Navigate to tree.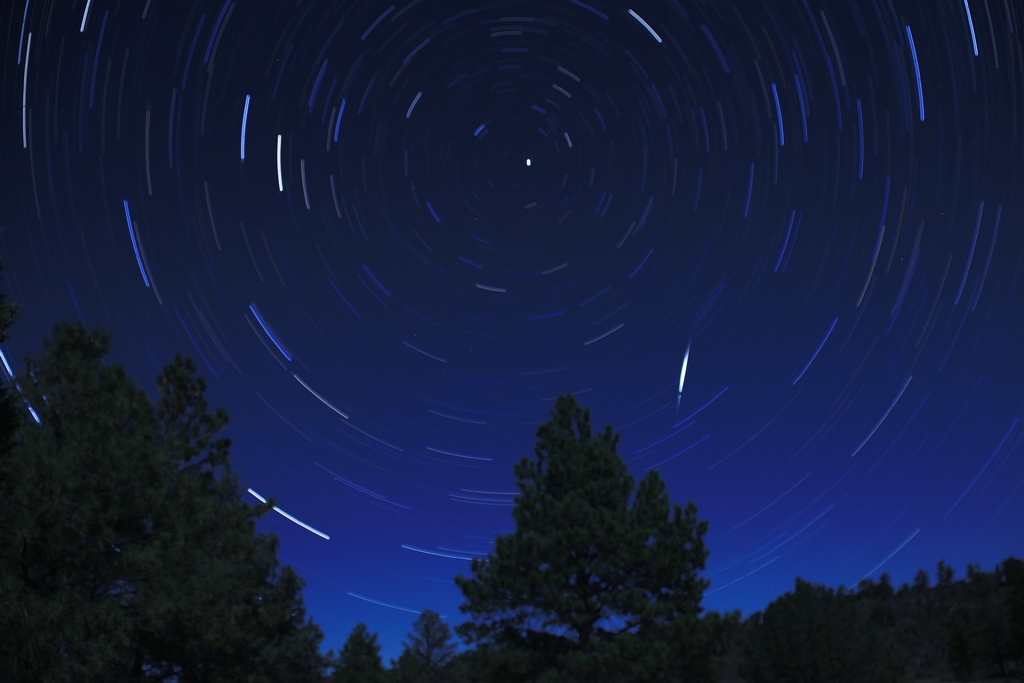
Navigation target: [left=0, top=324, right=278, bottom=682].
